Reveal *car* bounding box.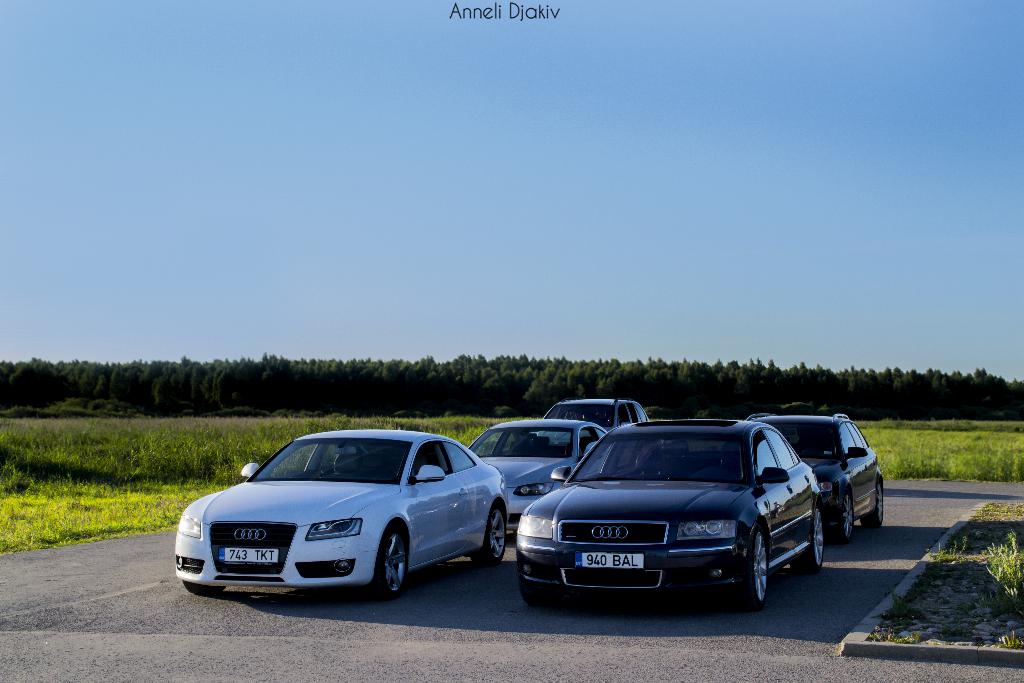
Revealed: {"left": 516, "top": 418, "right": 826, "bottom": 612}.
